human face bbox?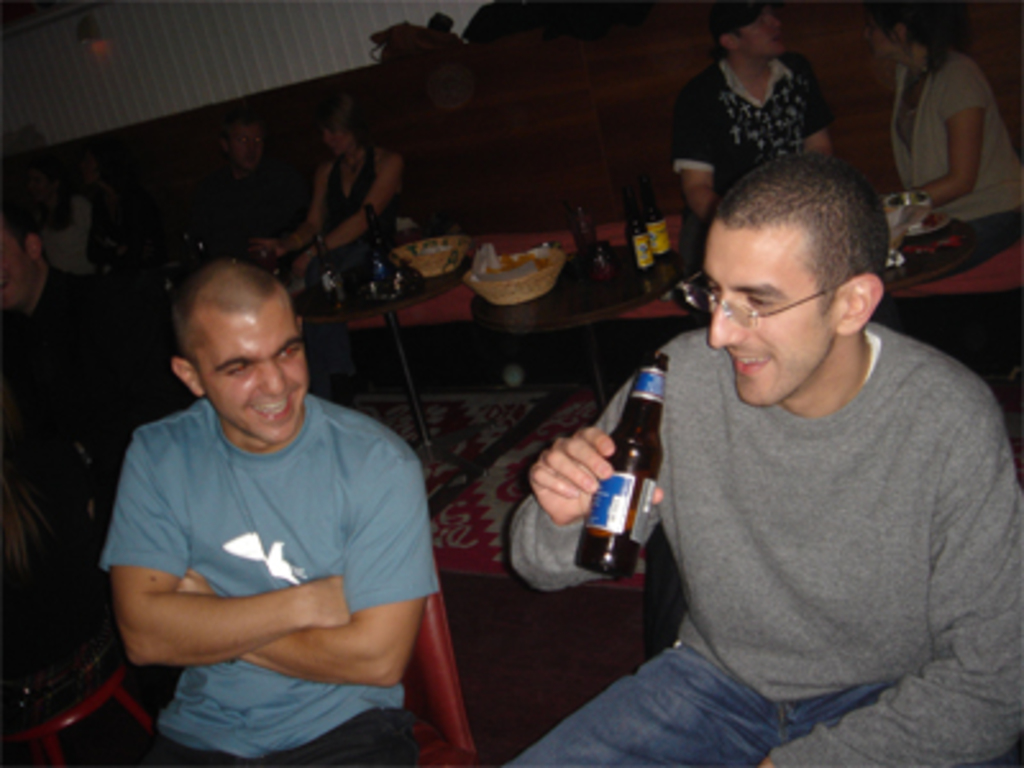
x1=0 y1=223 x2=31 y2=312
